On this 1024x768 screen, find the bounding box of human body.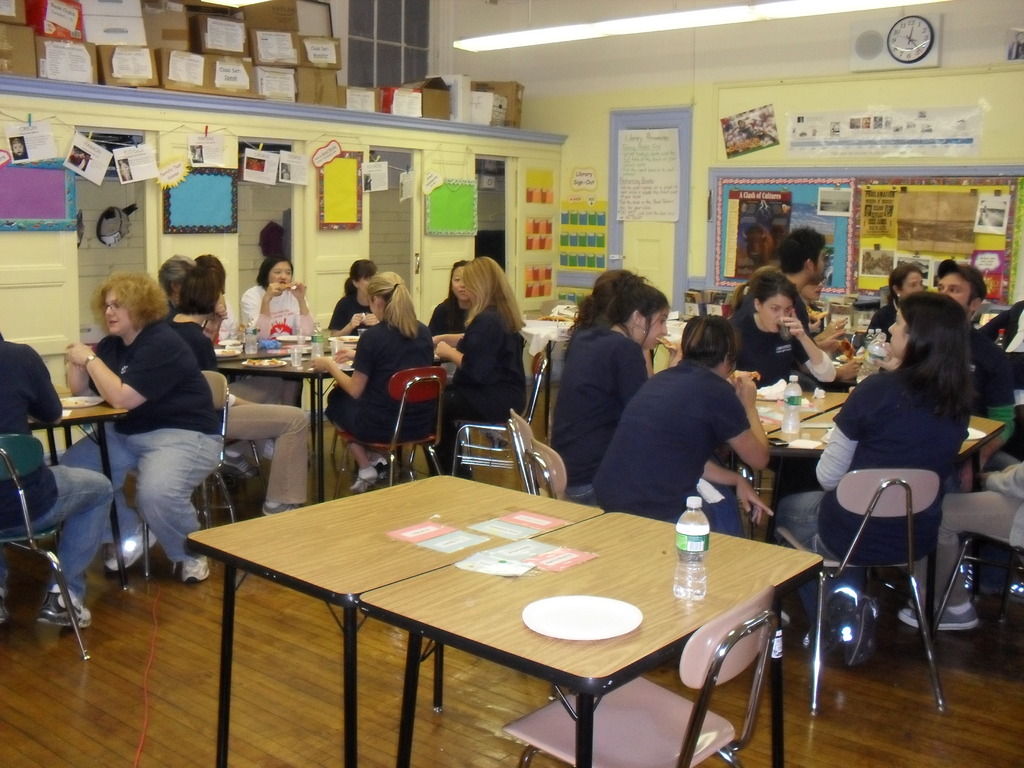
Bounding box: [326,259,376,333].
